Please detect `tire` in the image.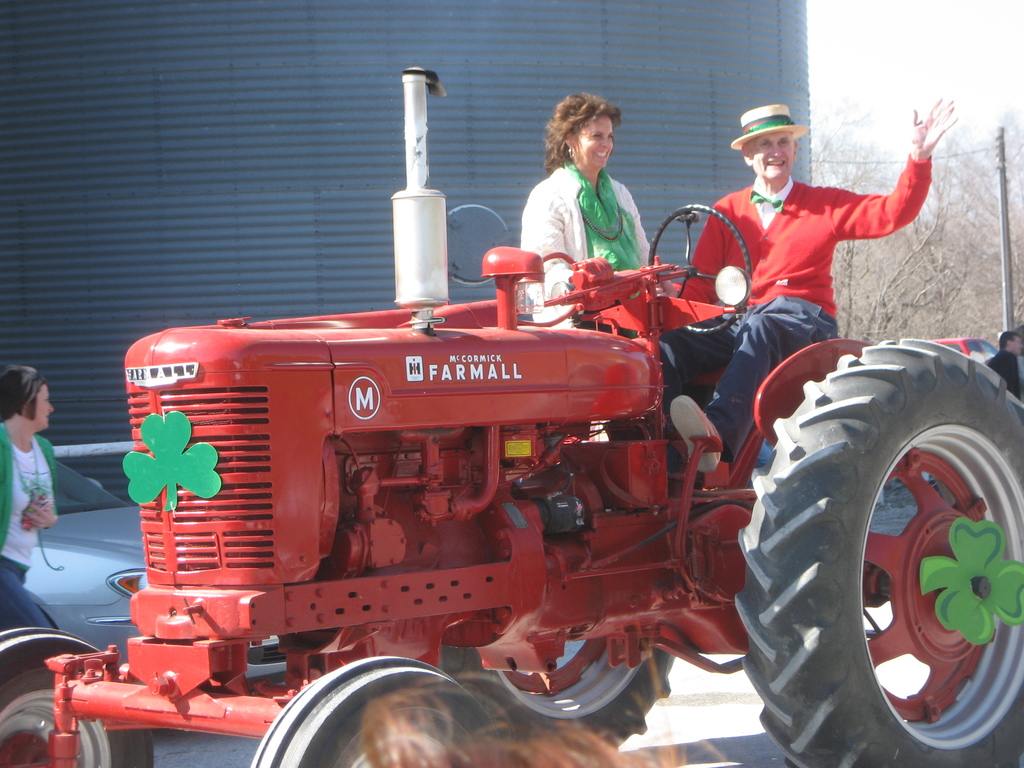
[left=249, top=657, right=492, bottom=767].
